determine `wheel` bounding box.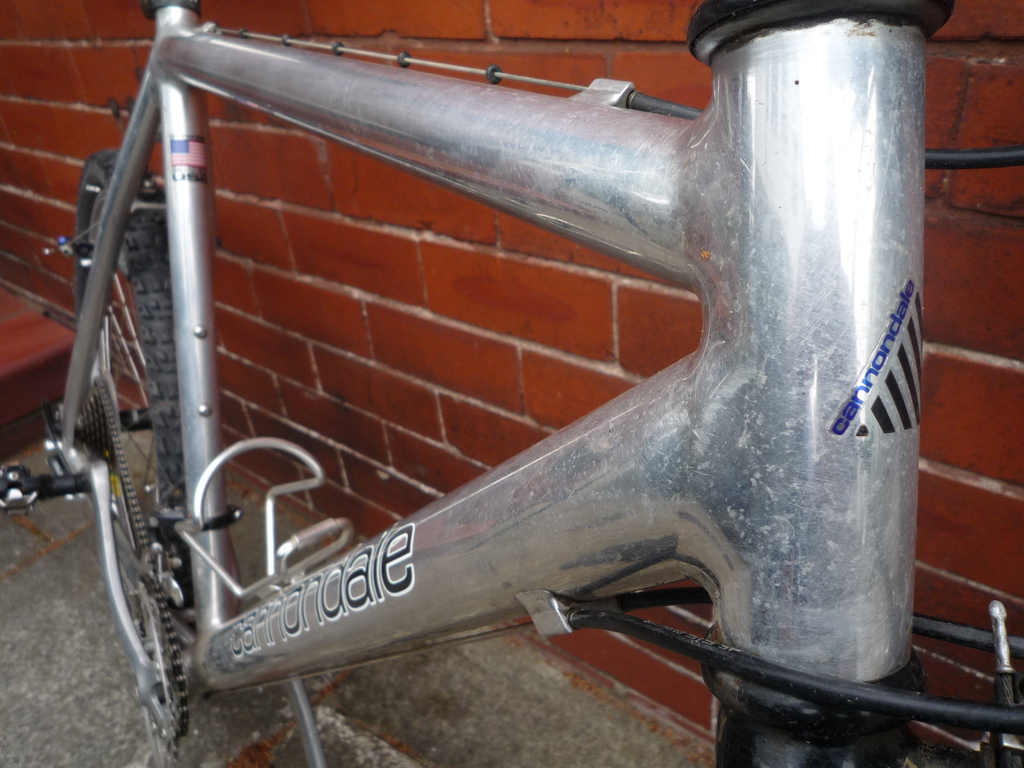
Determined: 72, 152, 194, 611.
